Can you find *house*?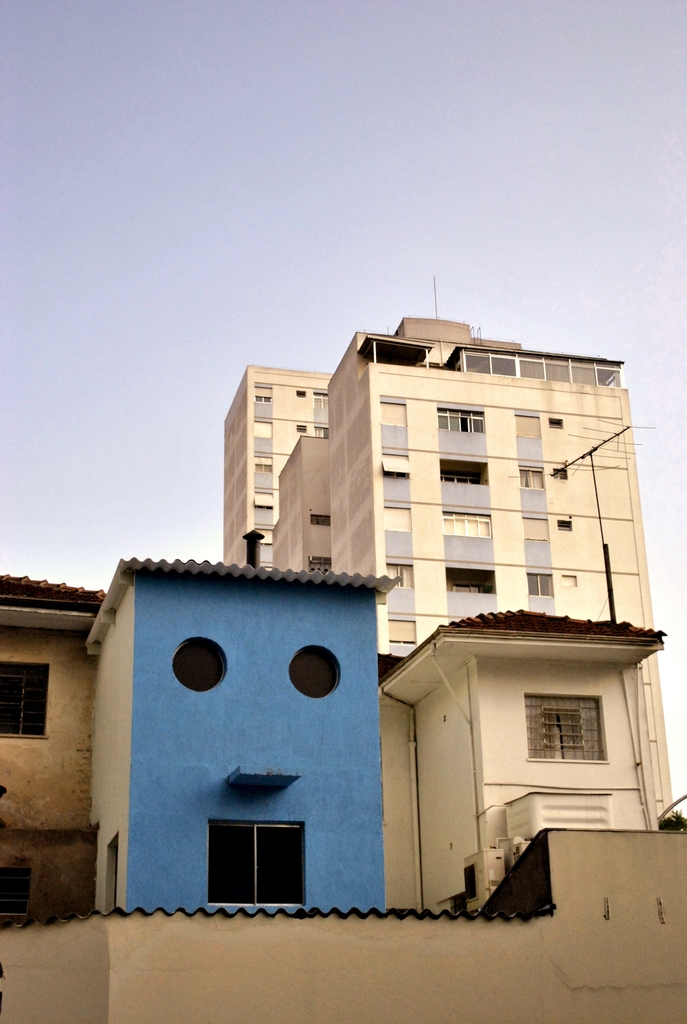
Yes, bounding box: left=91, top=514, right=445, bottom=909.
